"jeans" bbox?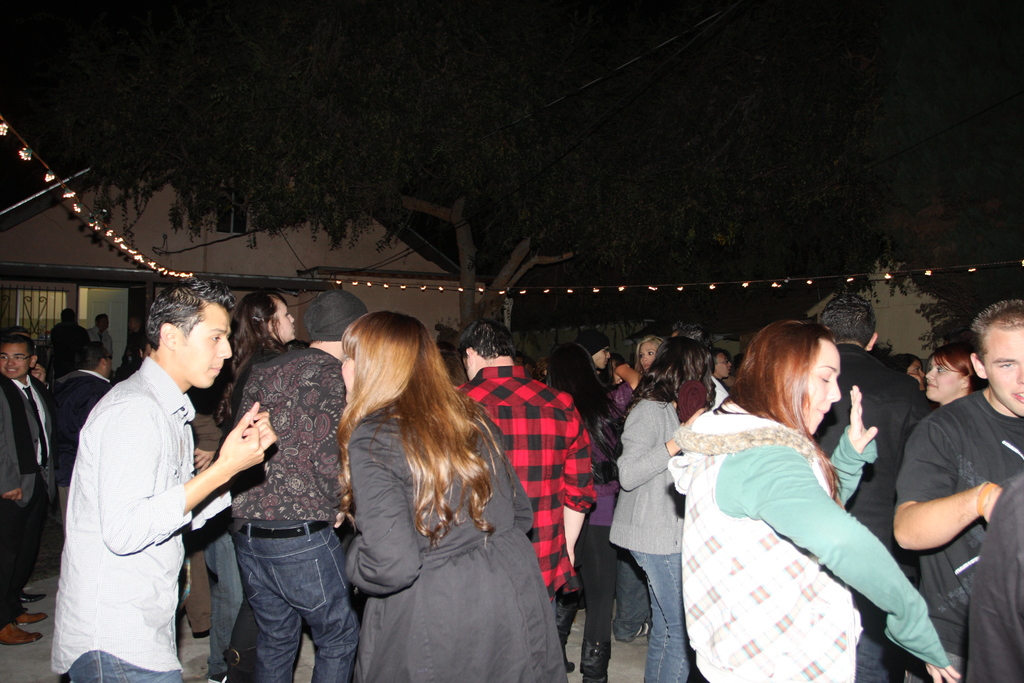
x1=245 y1=541 x2=348 y2=682
